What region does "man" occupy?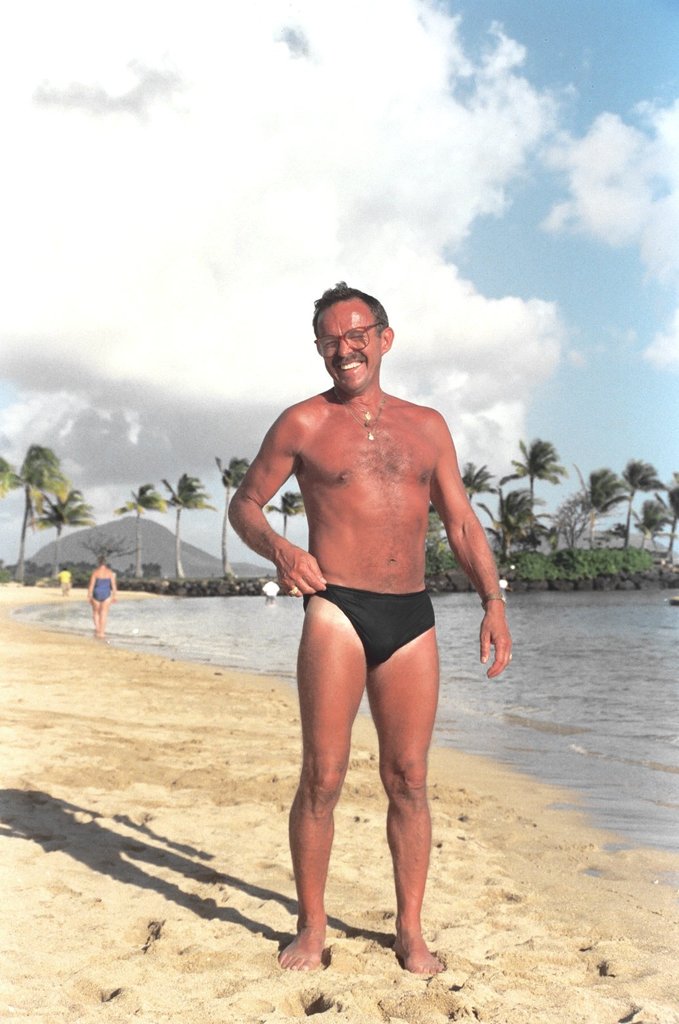
bbox=[225, 294, 508, 968].
